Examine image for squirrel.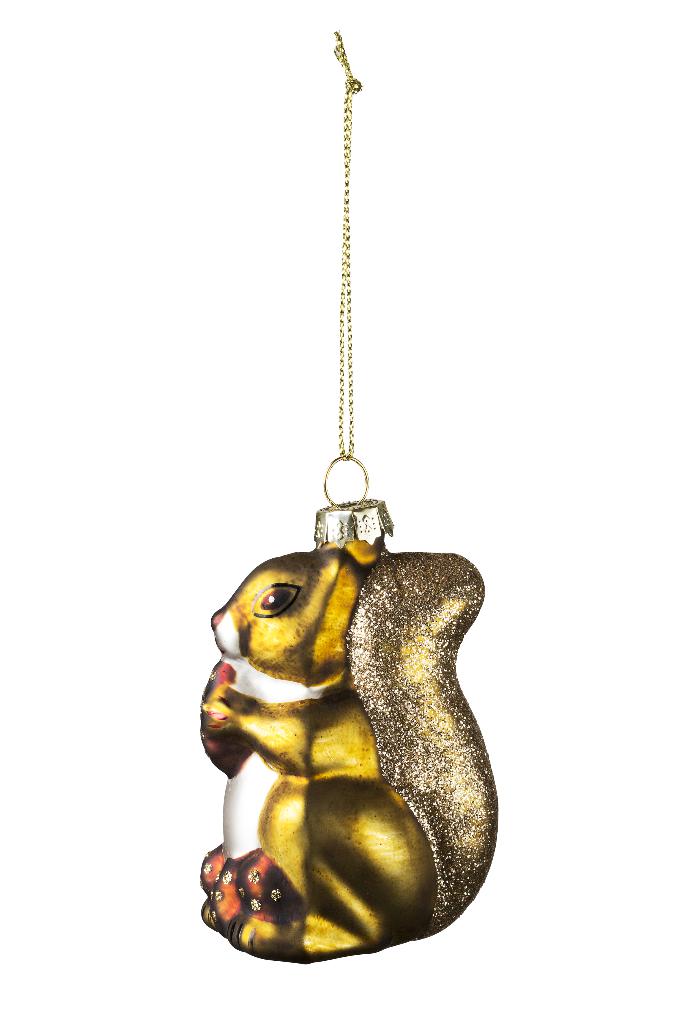
Examination result: box(197, 536, 504, 966).
